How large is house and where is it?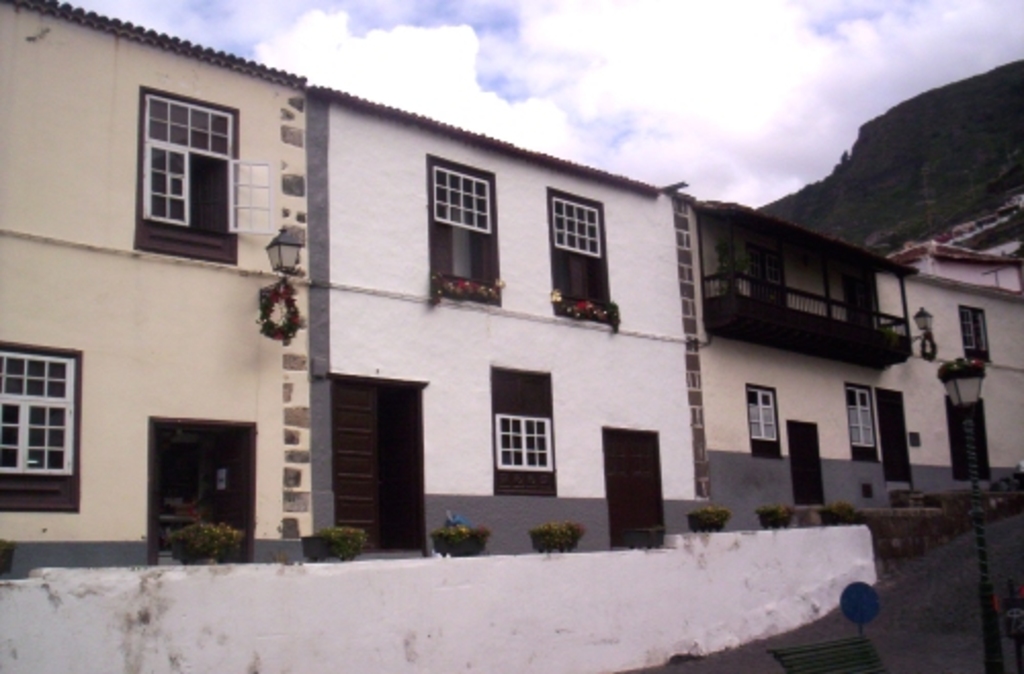
Bounding box: 305:119:727:541.
